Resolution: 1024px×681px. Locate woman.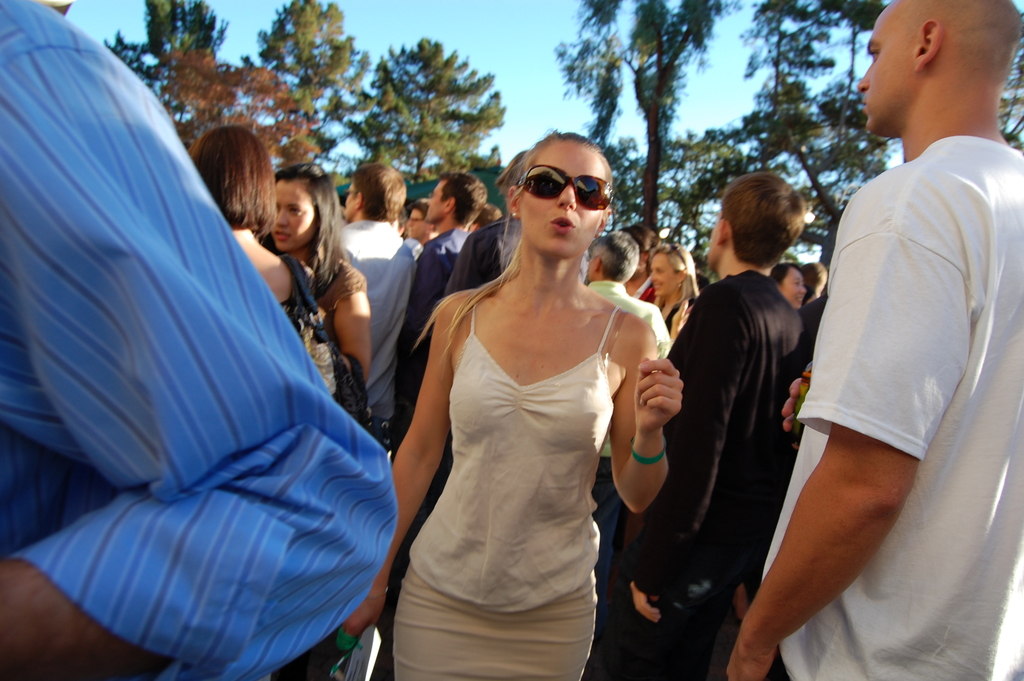
BBox(637, 241, 705, 340).
